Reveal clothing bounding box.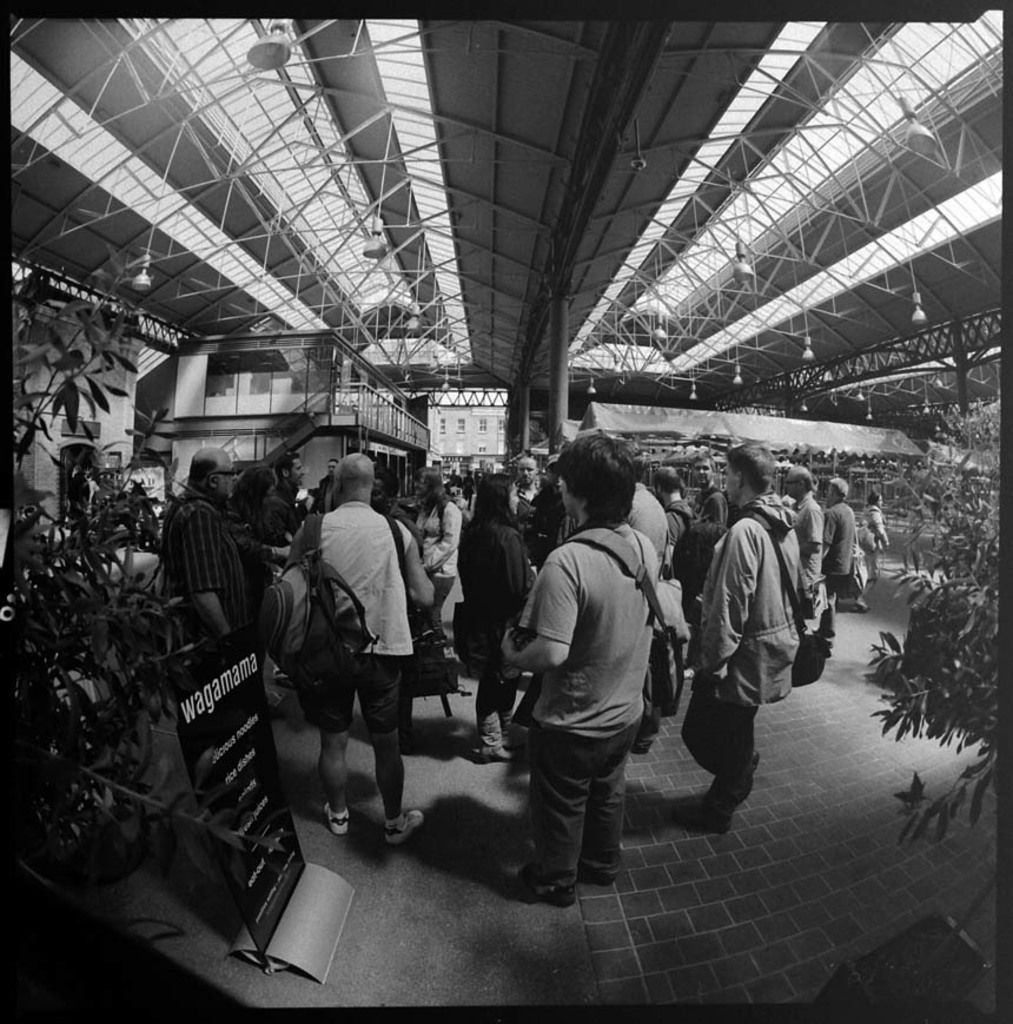
Revealed: [160,490,261,653].
